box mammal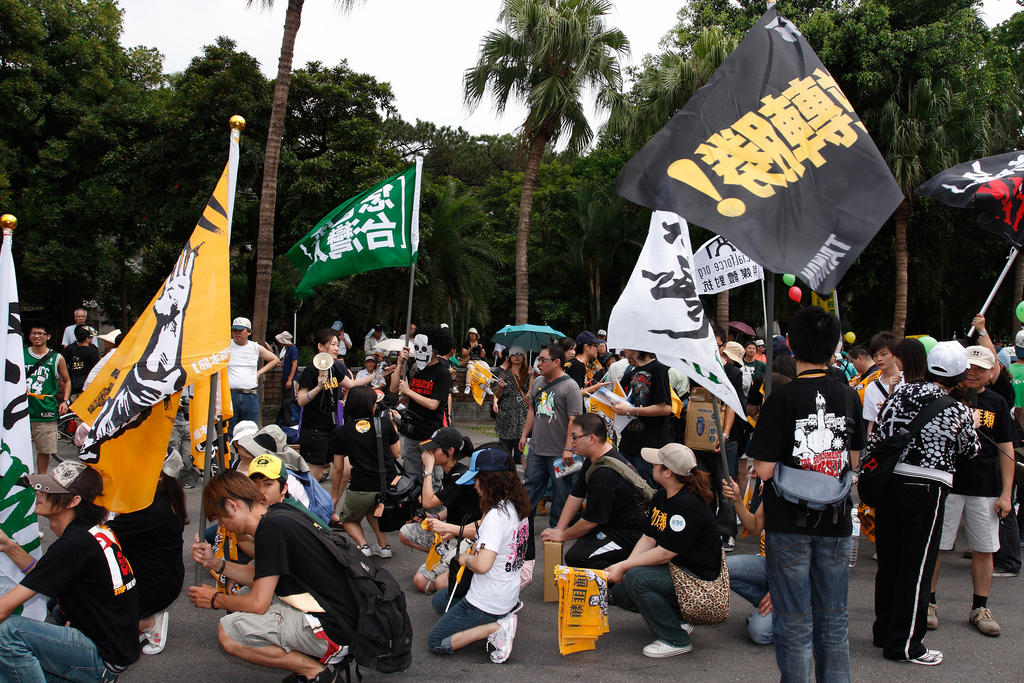
(538, 414, 657, 566)
